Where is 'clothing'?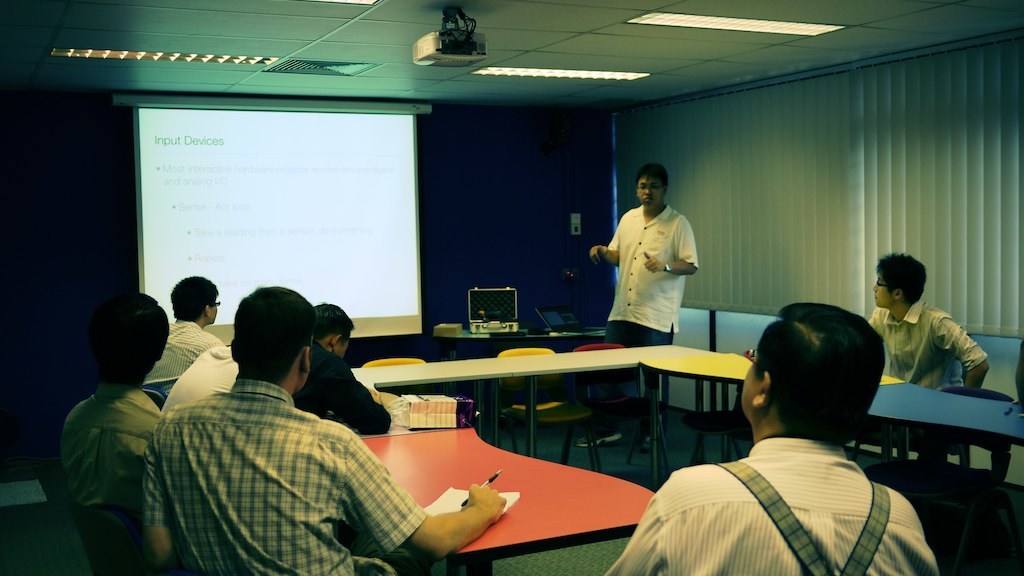
bbox=[645, 393, 930, 571].
